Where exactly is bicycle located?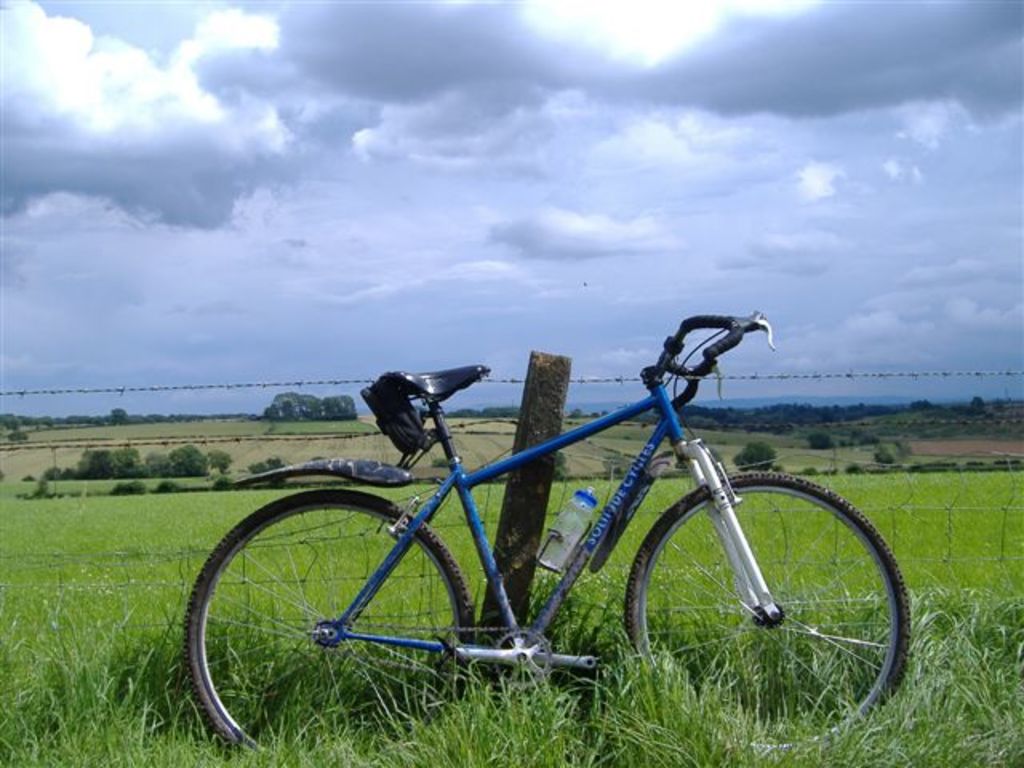
Its bounding box is crop(176, 312, 909, 755).
